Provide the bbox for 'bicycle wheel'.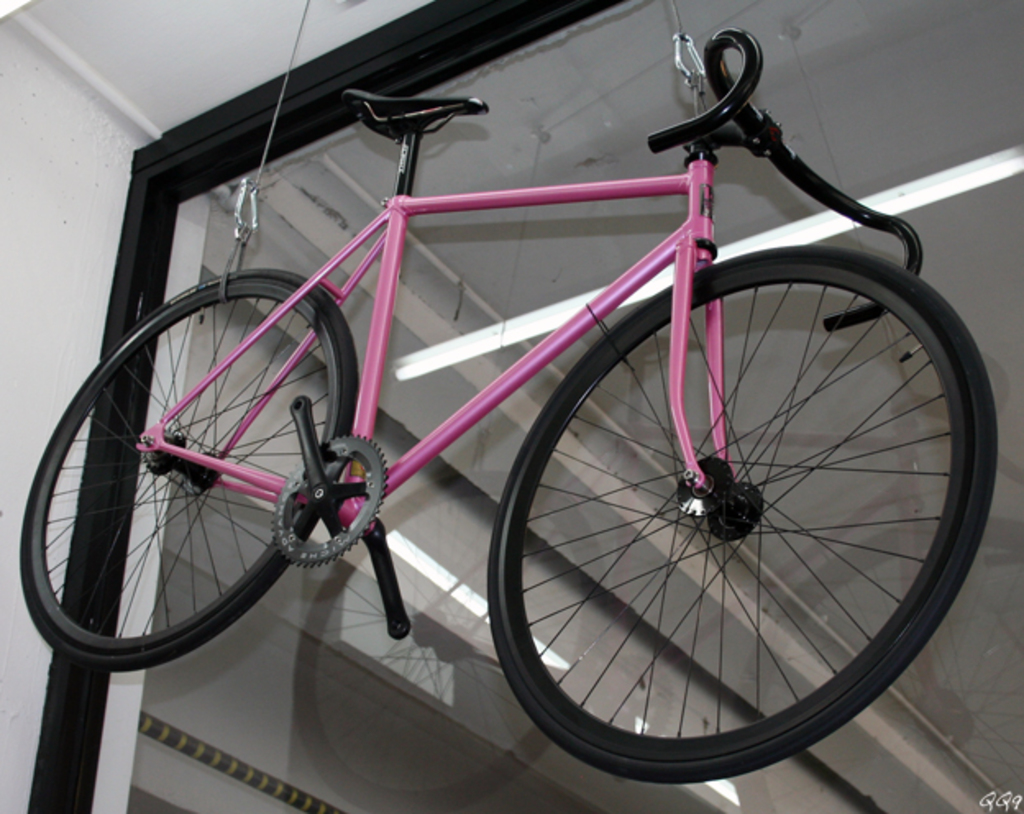
pyautogui.locateOnScreen(481, 231, 976, 786).
